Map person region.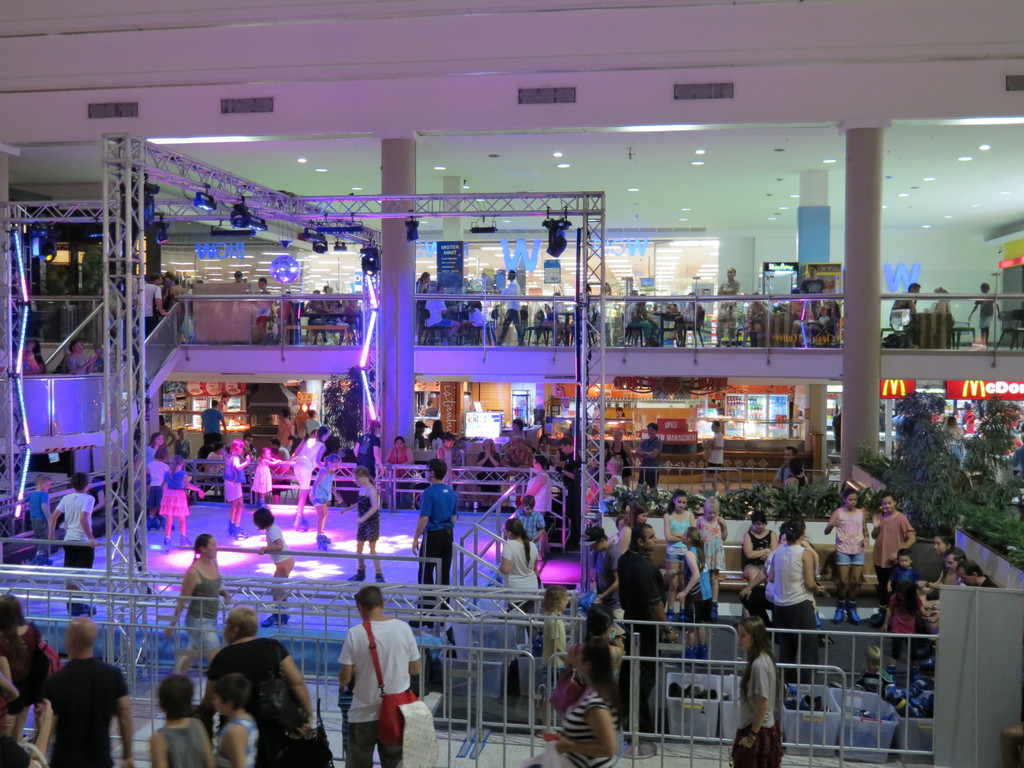
Mapped to {"left": 659, "top": 490, "right": 695, "bottom": 620}.
